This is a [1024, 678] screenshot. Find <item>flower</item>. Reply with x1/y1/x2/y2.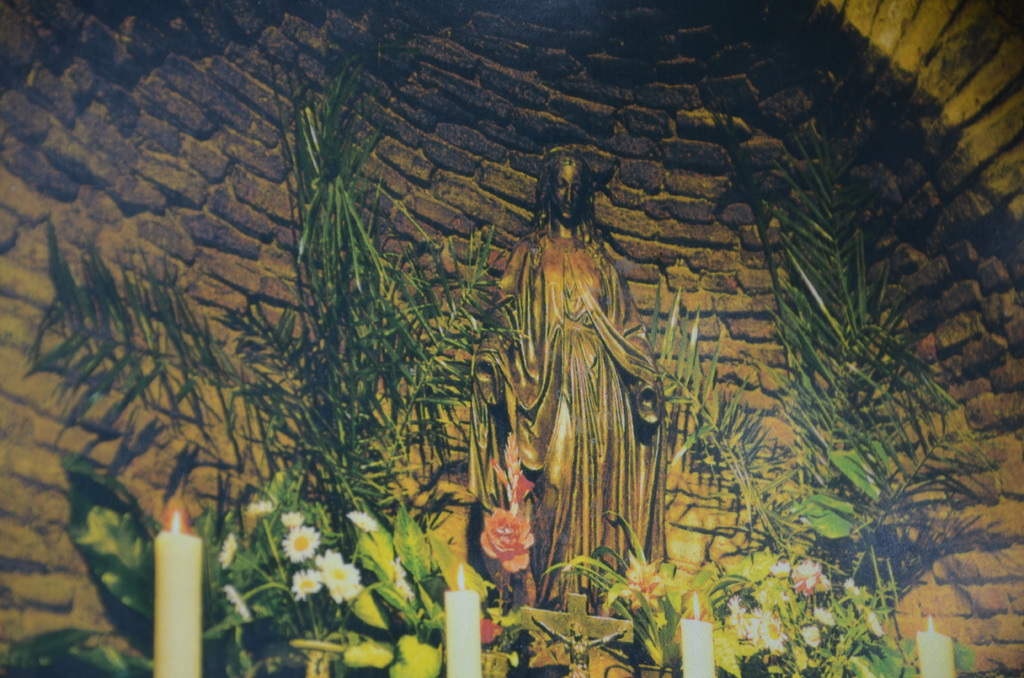
285/525/315/560.
